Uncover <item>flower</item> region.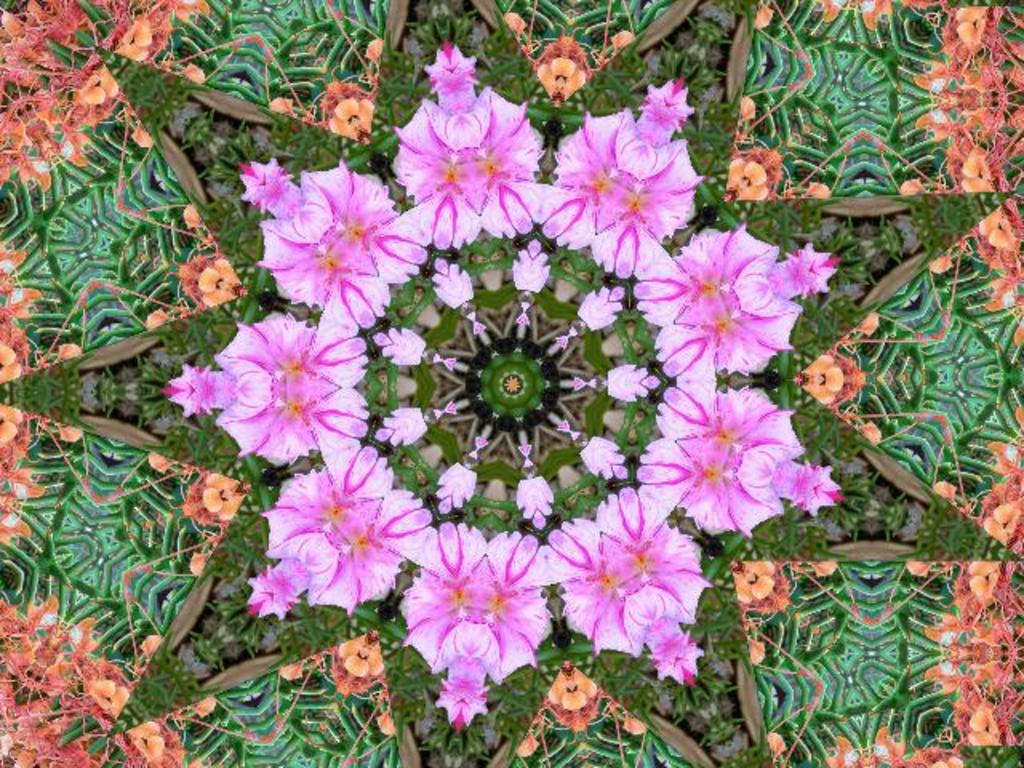
Uncovered: box=[635, 229, 843, 378].
